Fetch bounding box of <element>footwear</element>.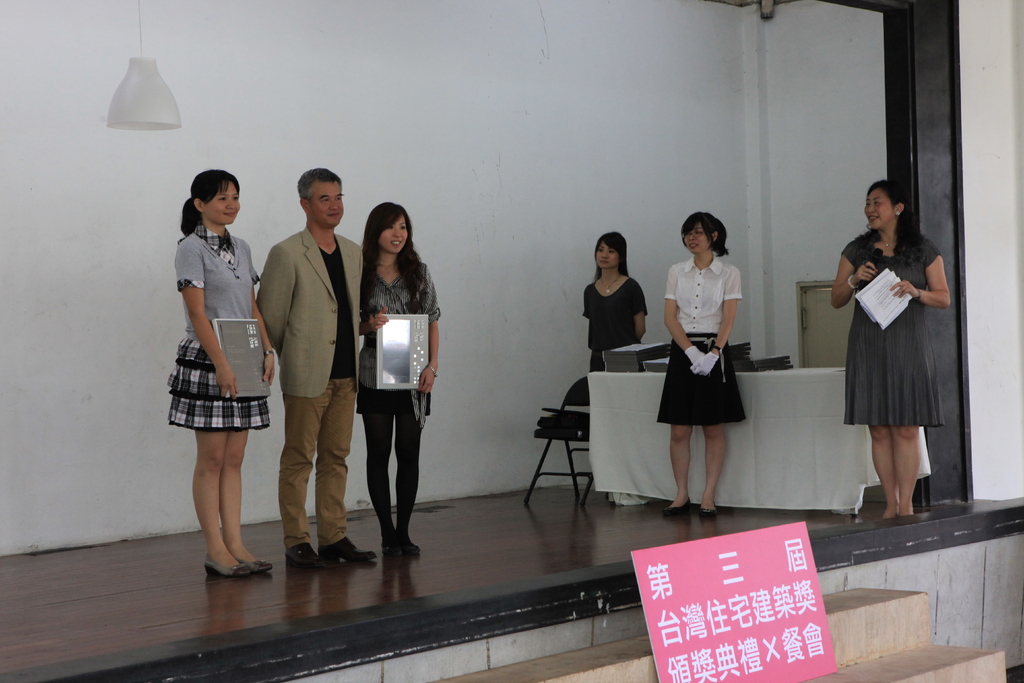
Bbox: <box>206,555,253,577</box>.
